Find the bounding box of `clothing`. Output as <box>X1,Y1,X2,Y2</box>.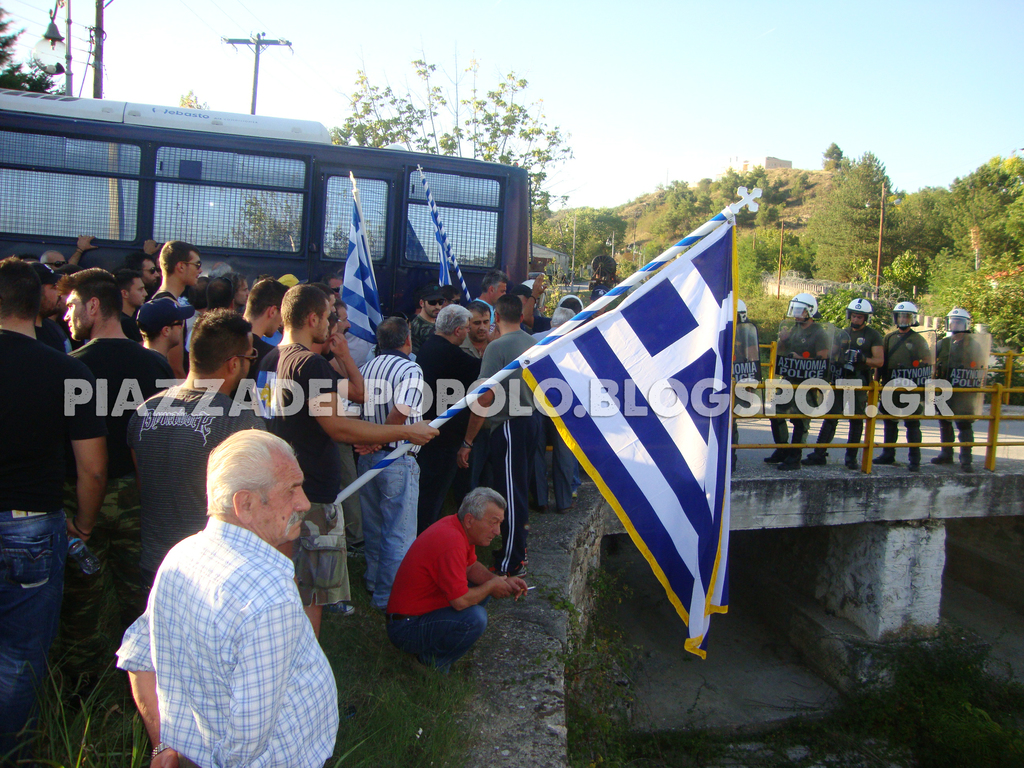
<box>474,332,536,574</box>.
